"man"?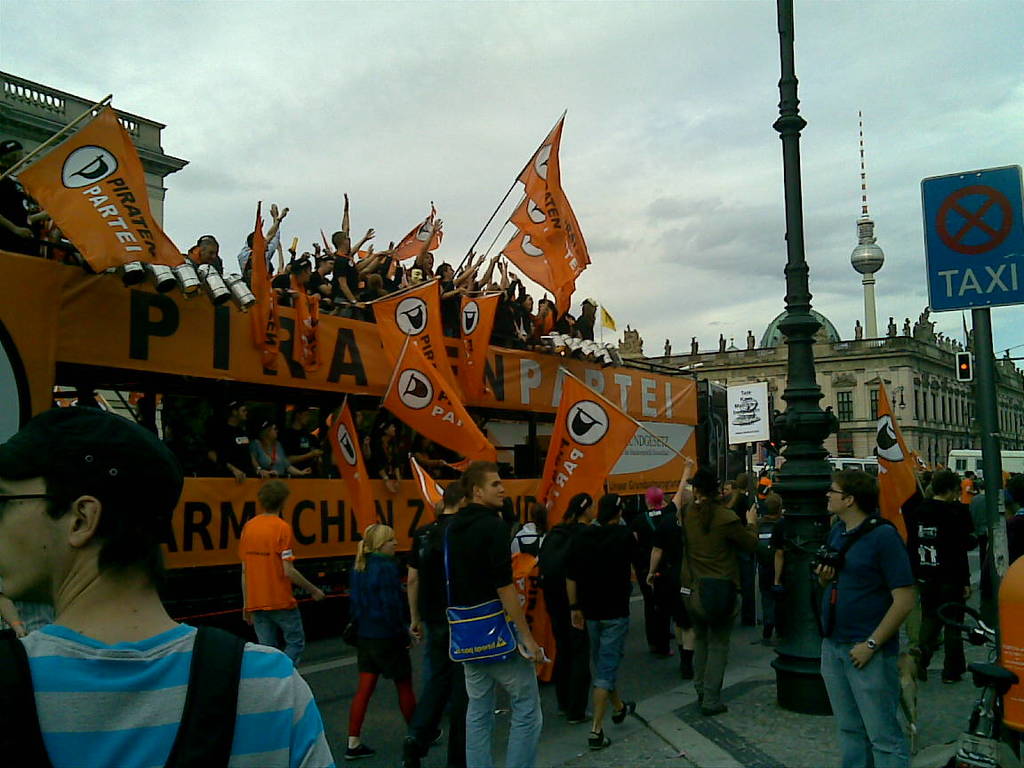
[left=927, top=467, right=980, bottom=677]
